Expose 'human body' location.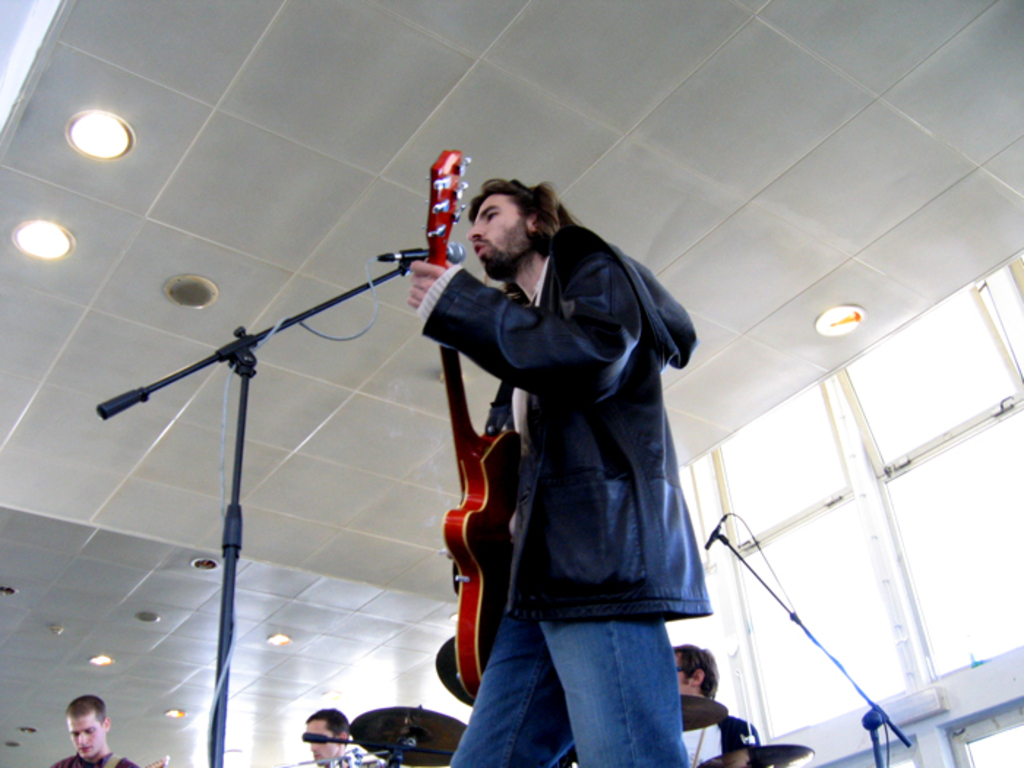
Exposed at {"left": 676, "top": 651, "right": 767, "bottom": 767}.
